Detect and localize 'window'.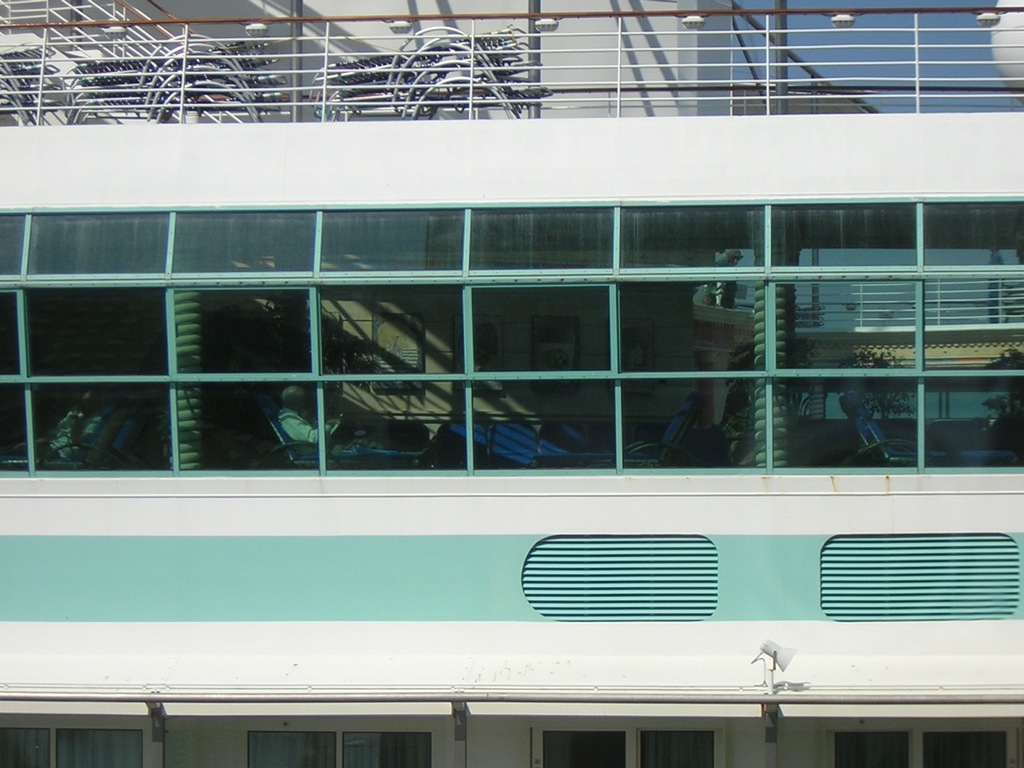
Localized at rect(0, 209, 30, 474).
